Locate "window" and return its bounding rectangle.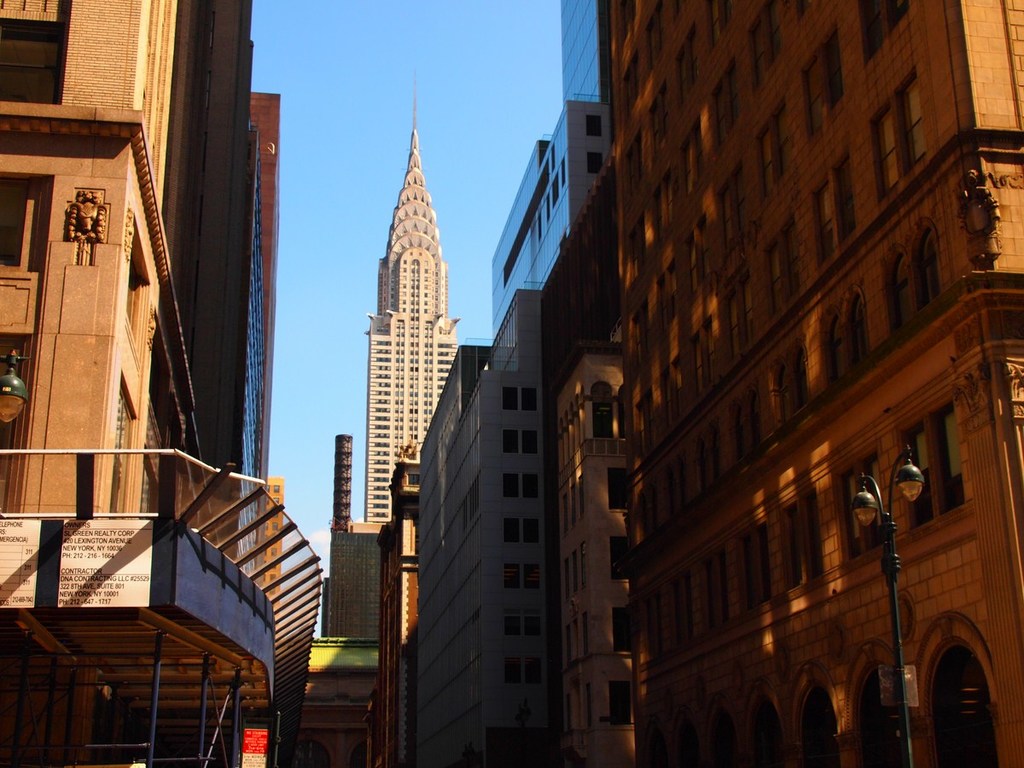
x1=841, y1=453, x2=887, y2=556.
